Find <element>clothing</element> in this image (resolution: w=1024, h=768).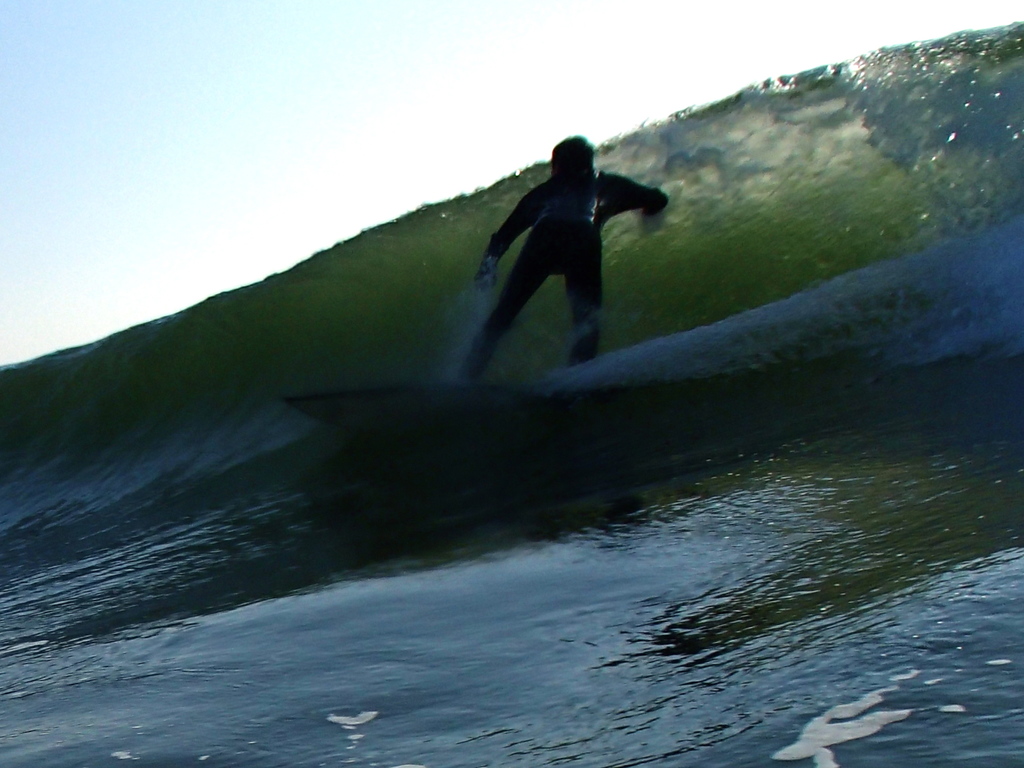
483/143/668/340.
